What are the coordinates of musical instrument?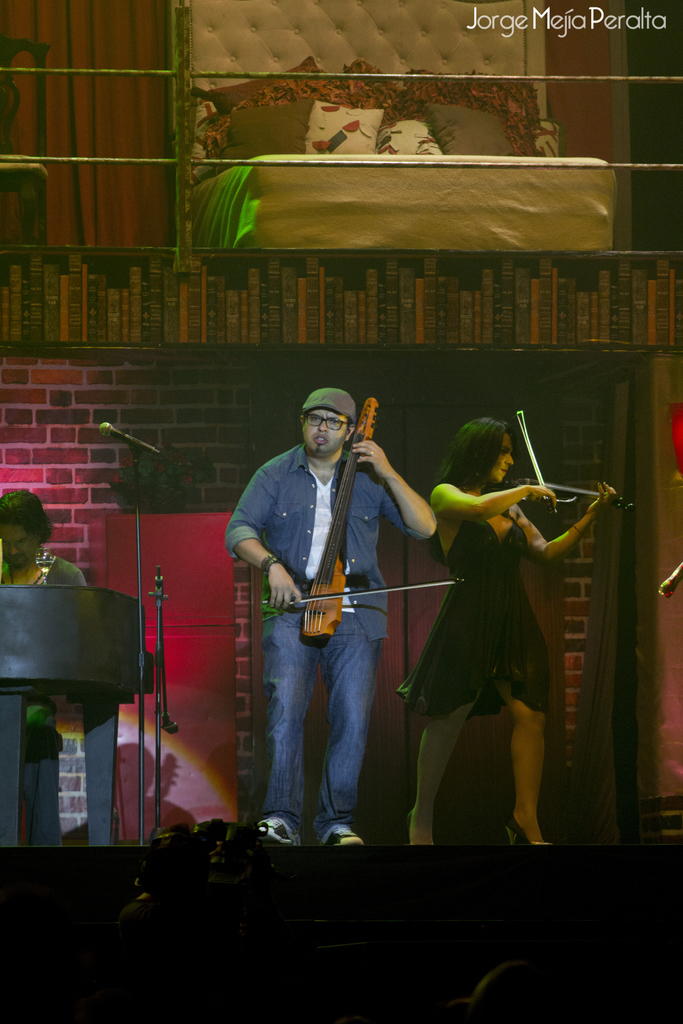
(x1=0, y1=579, x2=155, y2=834).
